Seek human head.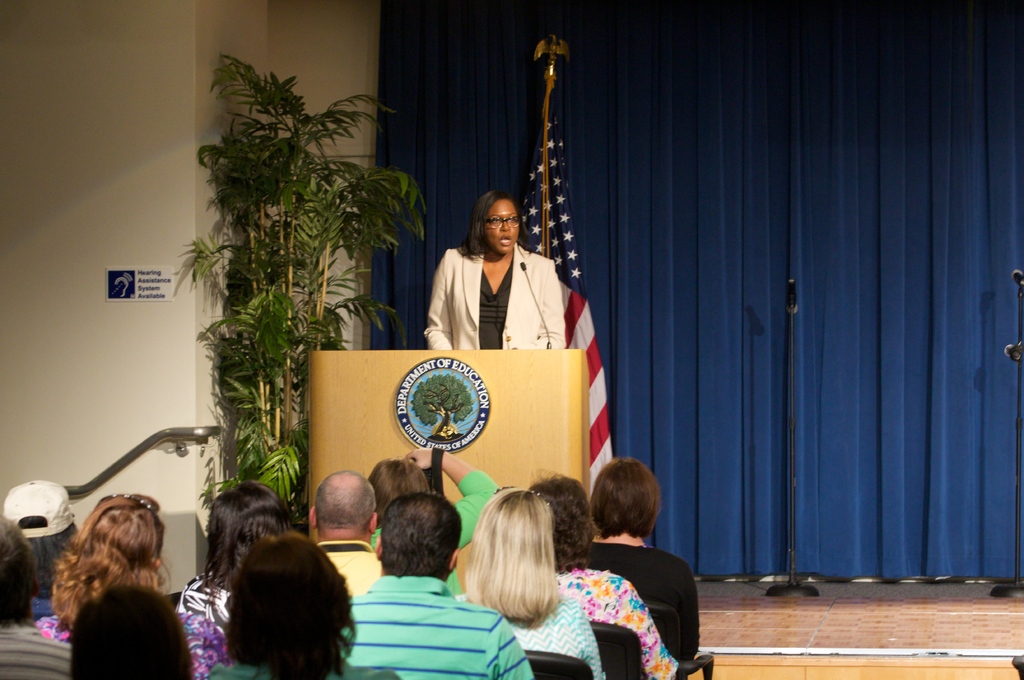
select_region(206, 480, 298, 566).
